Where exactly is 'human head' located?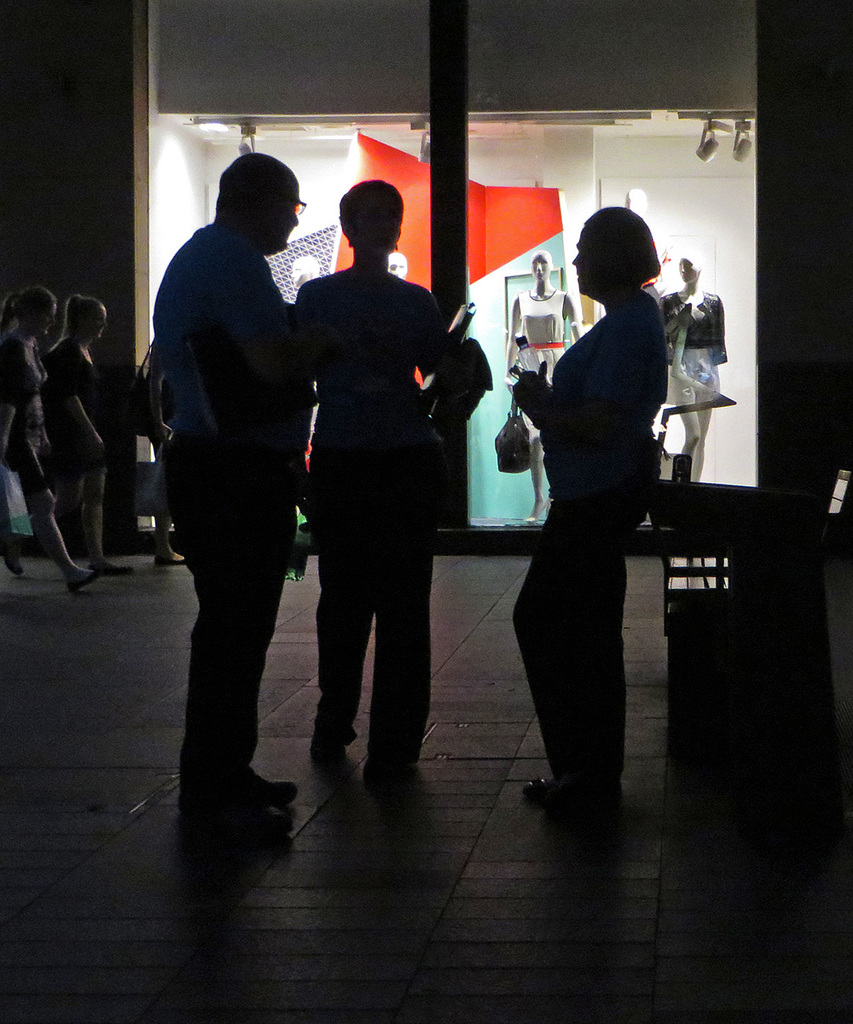
Its bounding box is Rect(334, 178, 404, 253).
